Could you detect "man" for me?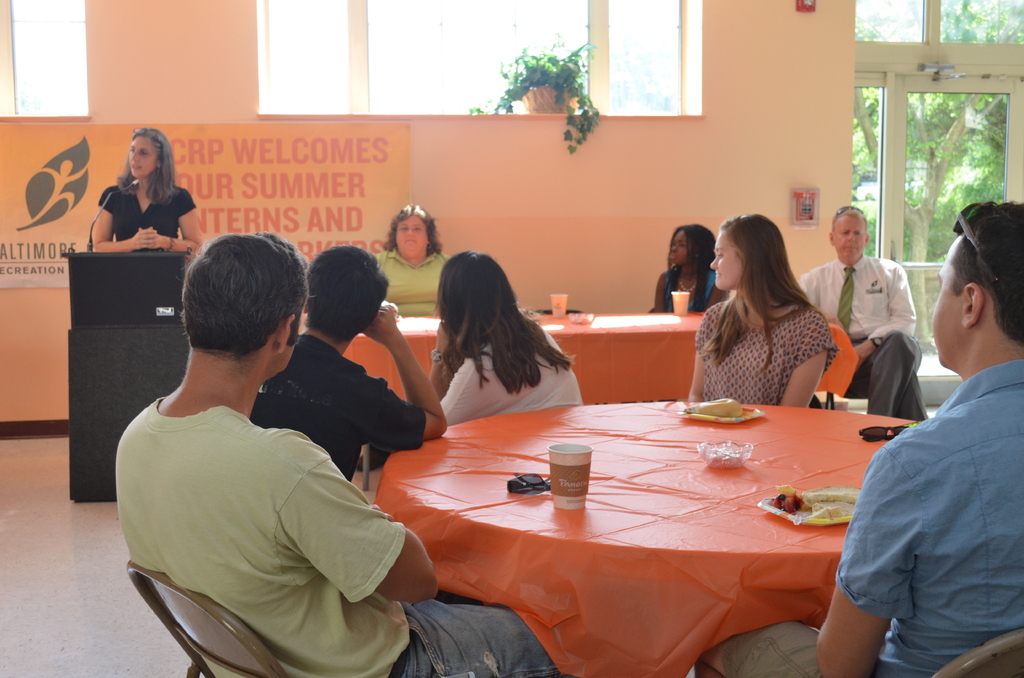
Detection result: select_region(795, 204, 934, 420).
